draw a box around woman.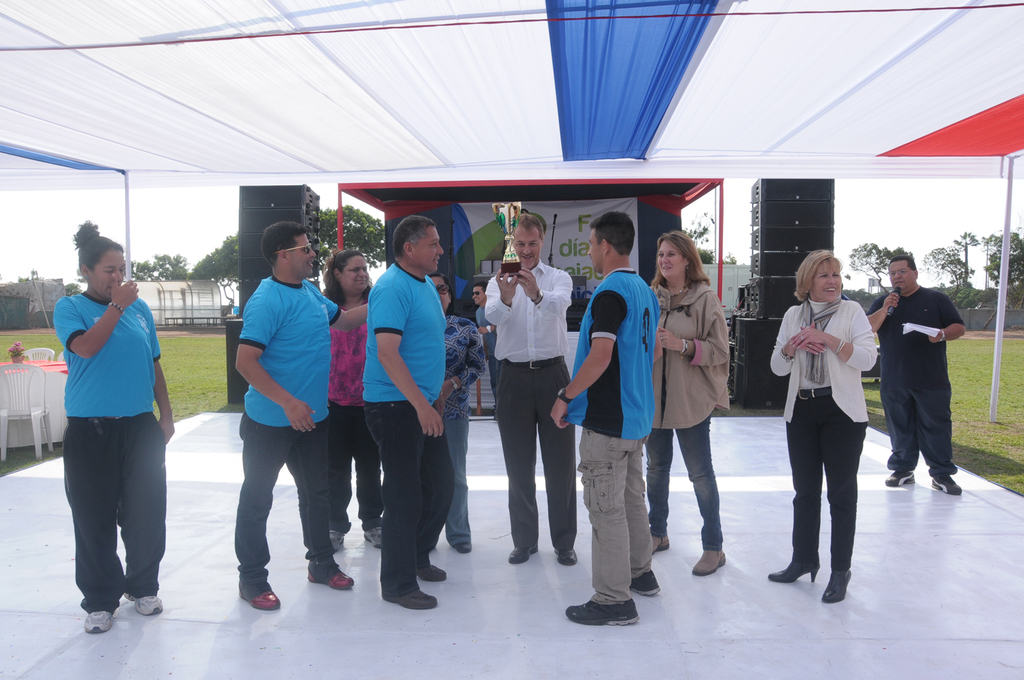
select_region(319, 249, 393, 558).
